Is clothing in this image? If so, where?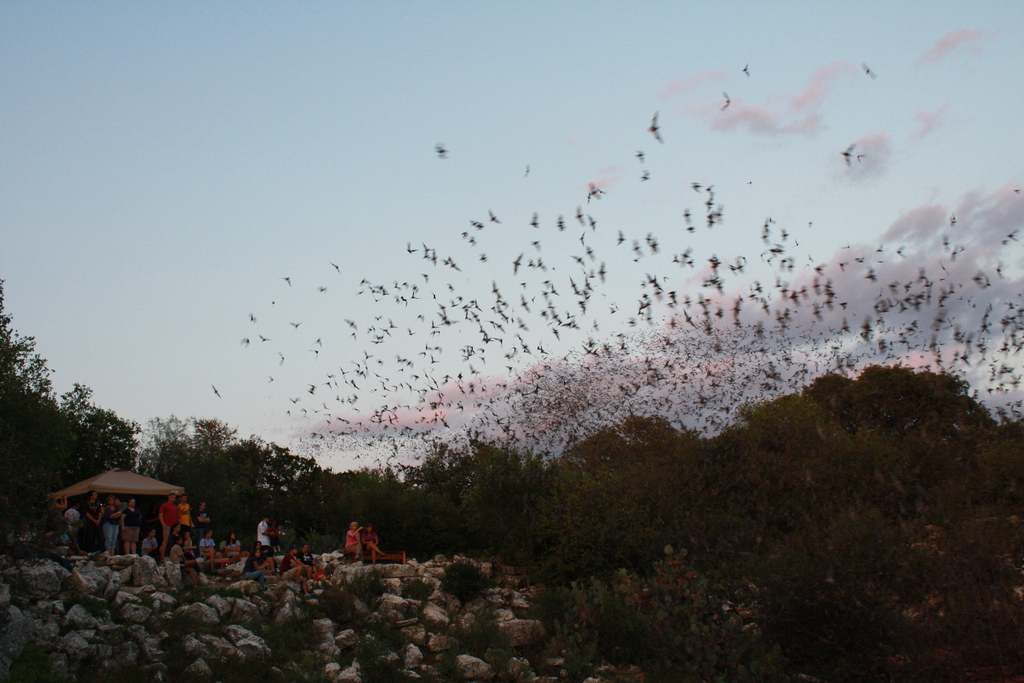
Yes, at rect(364, 522, 375, 562).
